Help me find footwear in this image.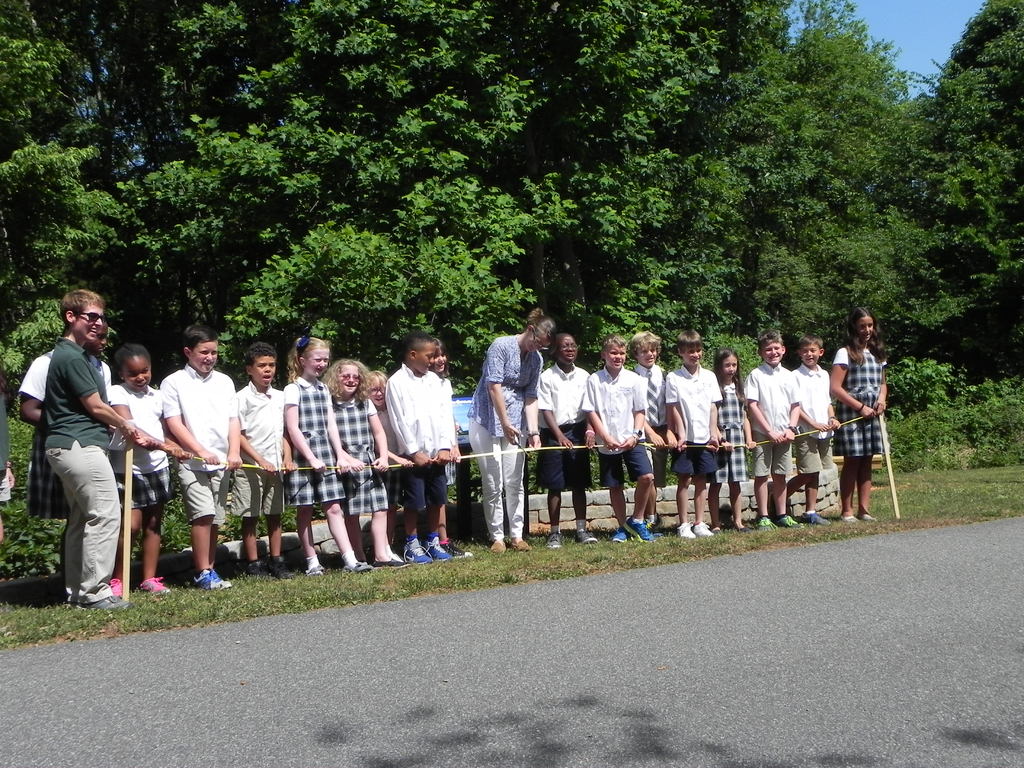
Found it: (left=691, top=522, right=713, bottom=536).
